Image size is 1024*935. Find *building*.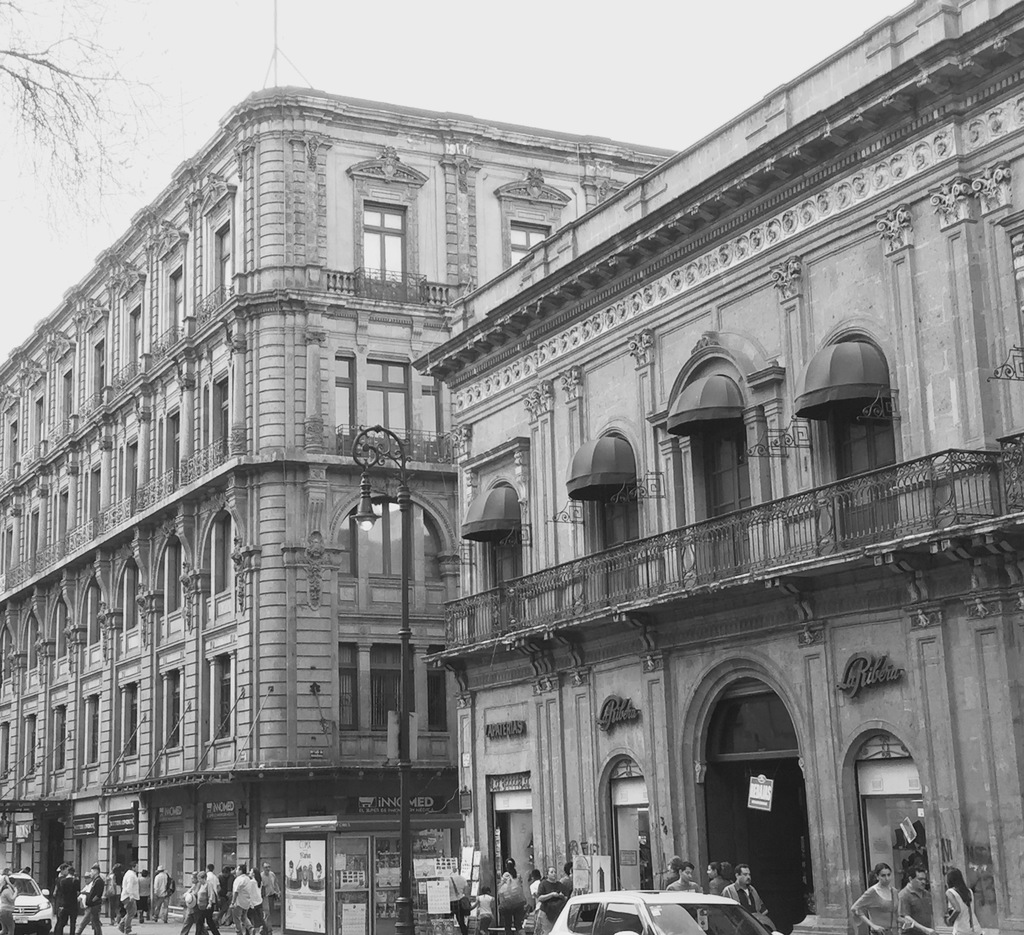
[416, 0, 1023, 934].
